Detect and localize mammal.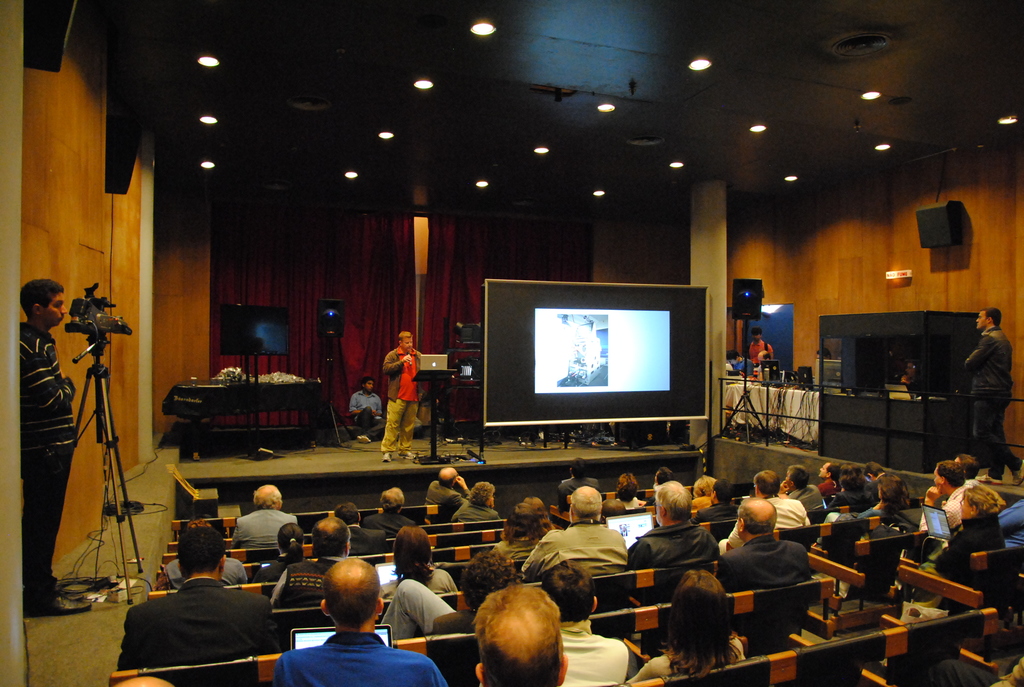
Localized at Rect(623, 564, 746, 685).
